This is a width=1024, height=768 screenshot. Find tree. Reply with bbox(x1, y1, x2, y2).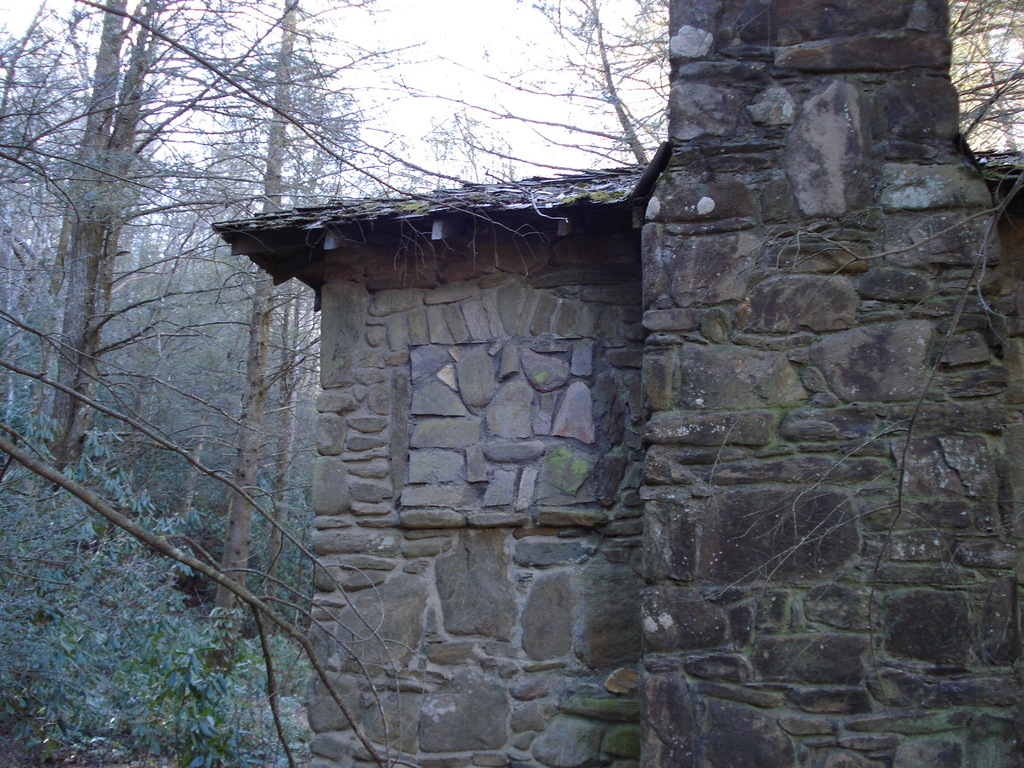
bbox(952, 0, 1023, 167).
